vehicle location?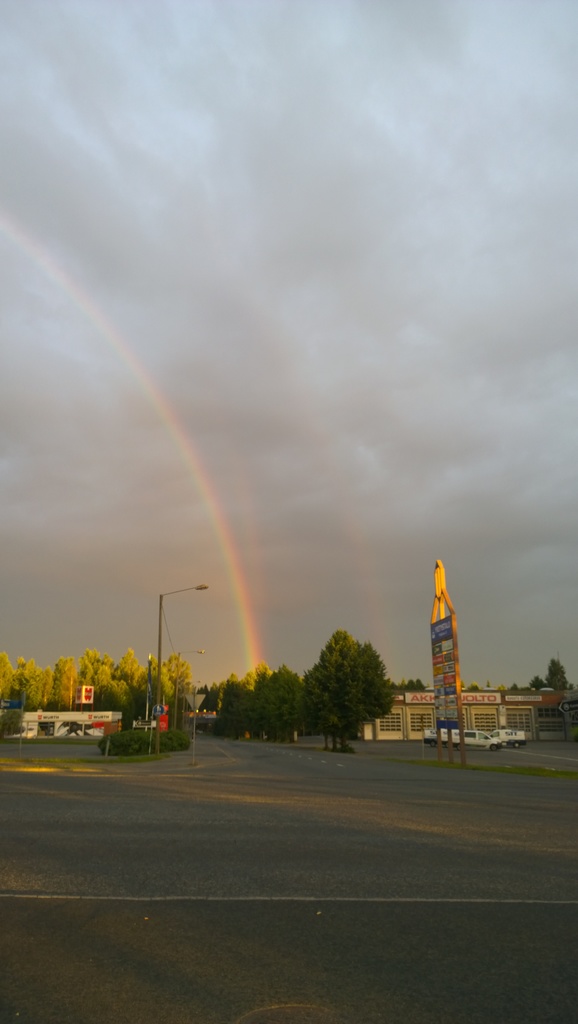
[x1=490, y1=726, x2=524, y2=747]
